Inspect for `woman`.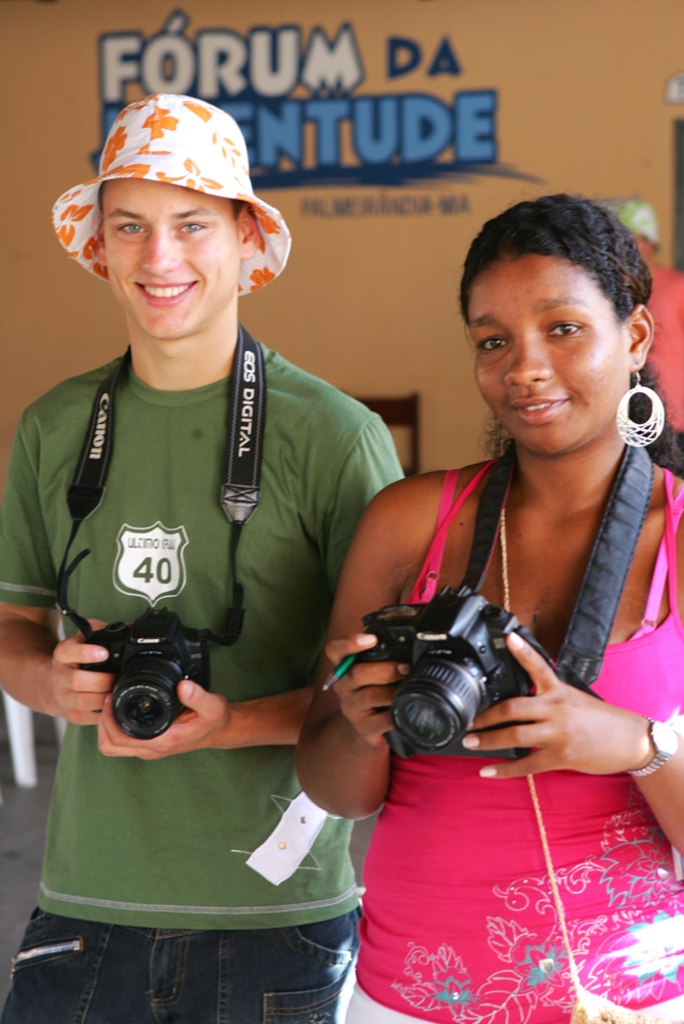
Inspection: box=[289, 188, 672, 1005].
